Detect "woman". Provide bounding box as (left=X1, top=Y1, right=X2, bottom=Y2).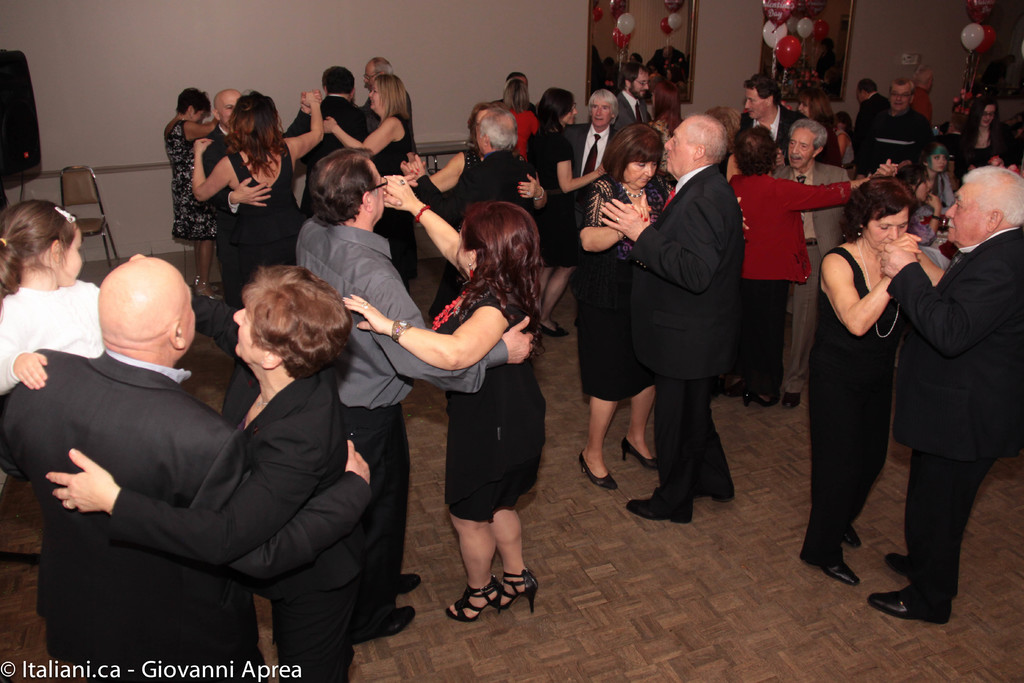
(left=397, top=172, right=561, bottom=633).
